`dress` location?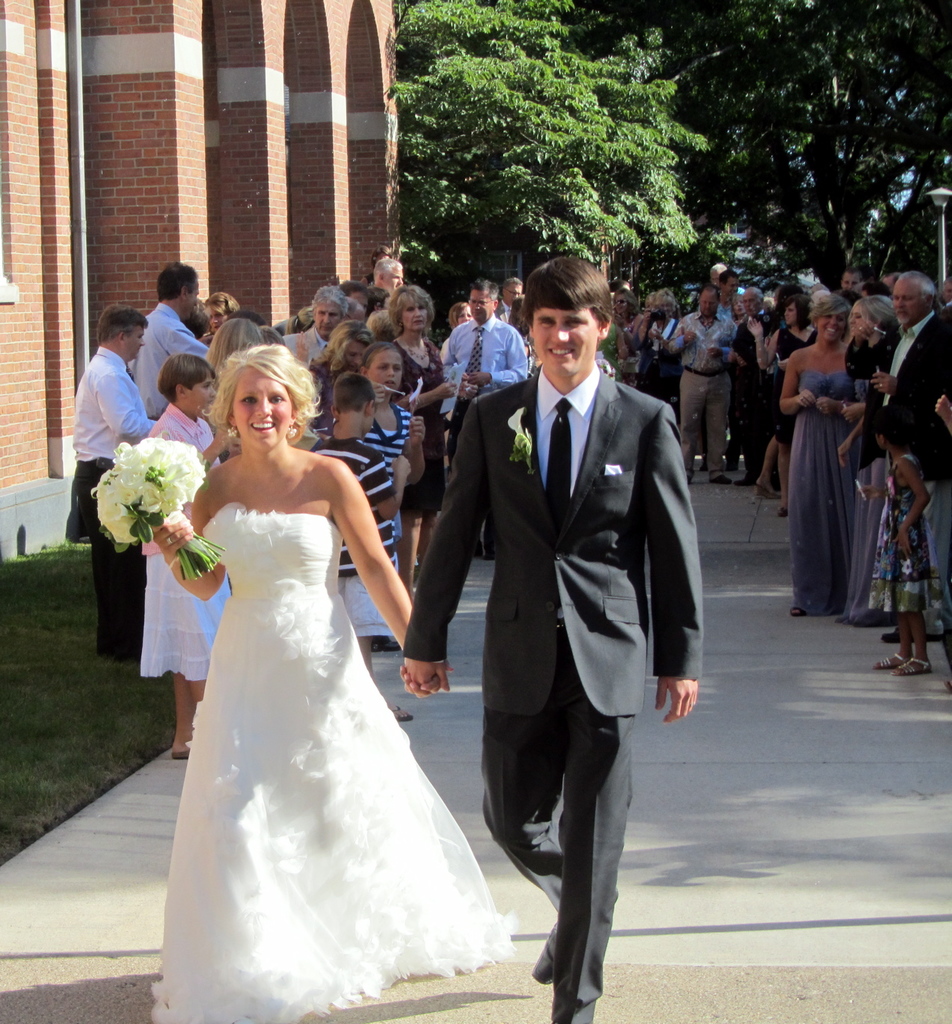
884, 454, 951, 630
